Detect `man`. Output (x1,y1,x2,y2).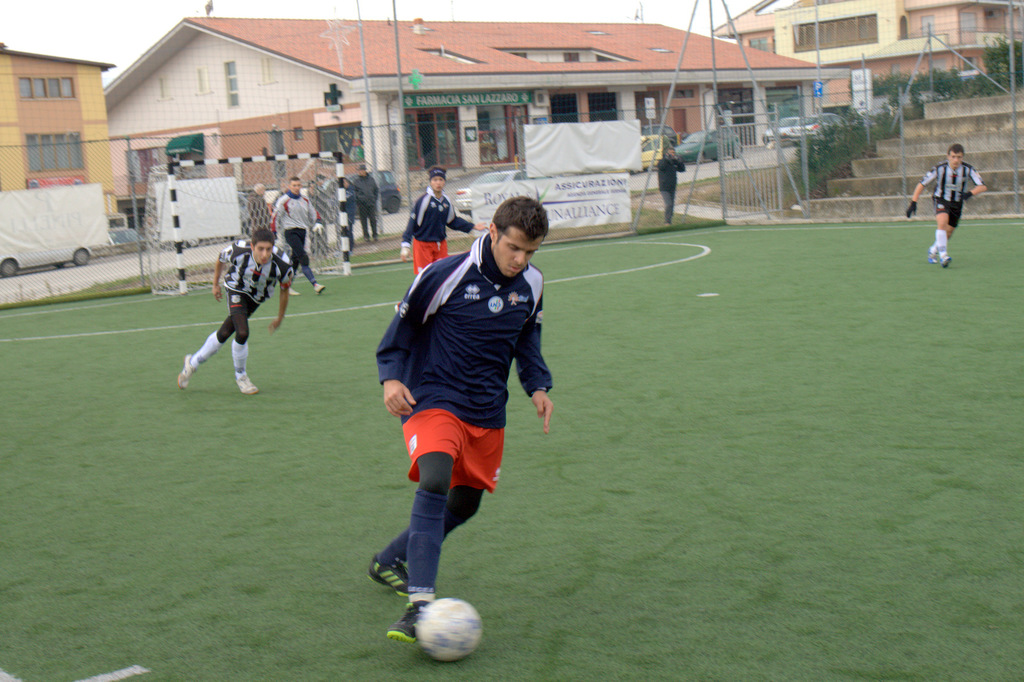
(302,178,327,254).
